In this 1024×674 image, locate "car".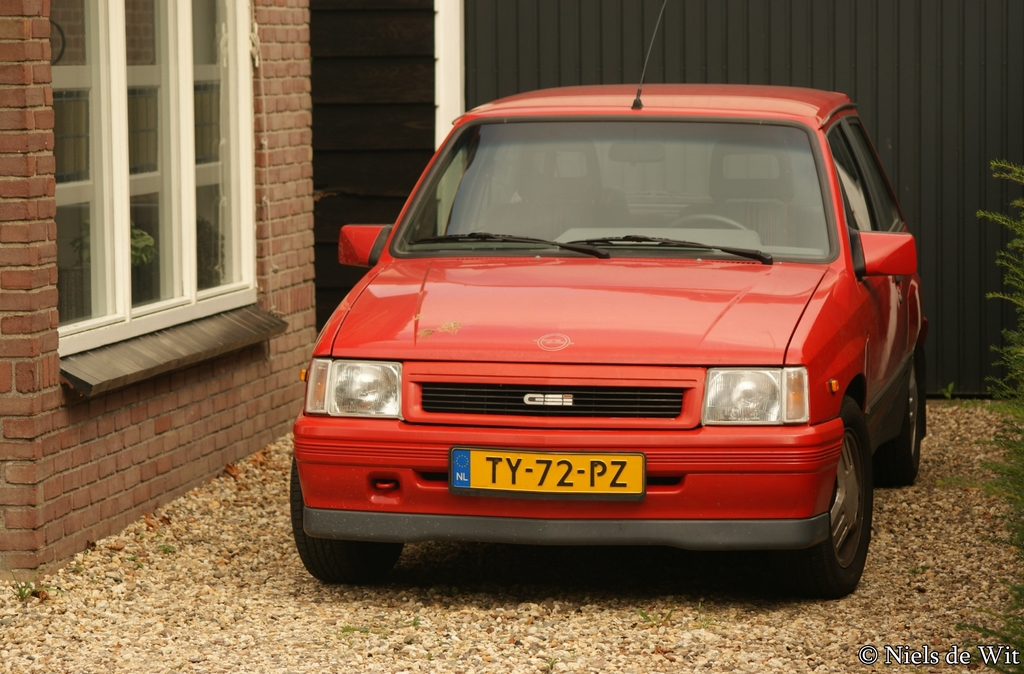
Bounding box: (x1=278, y1=84, x2=925, y2=602).
